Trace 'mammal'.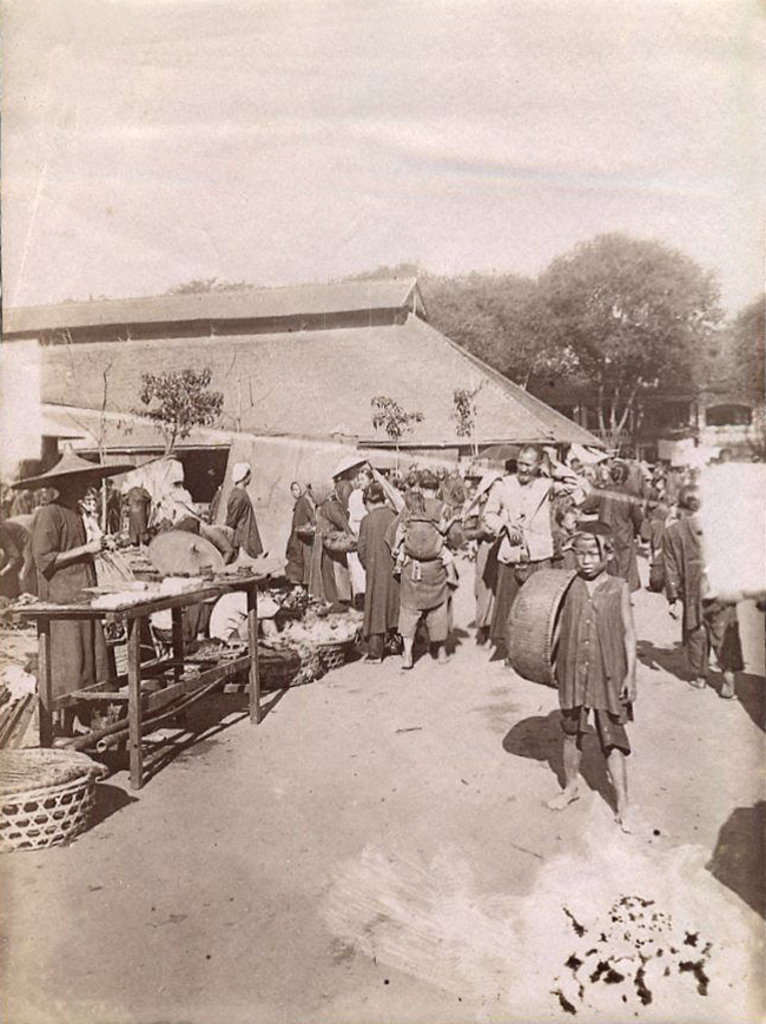
Traced to (11, 442, 141, 733).
